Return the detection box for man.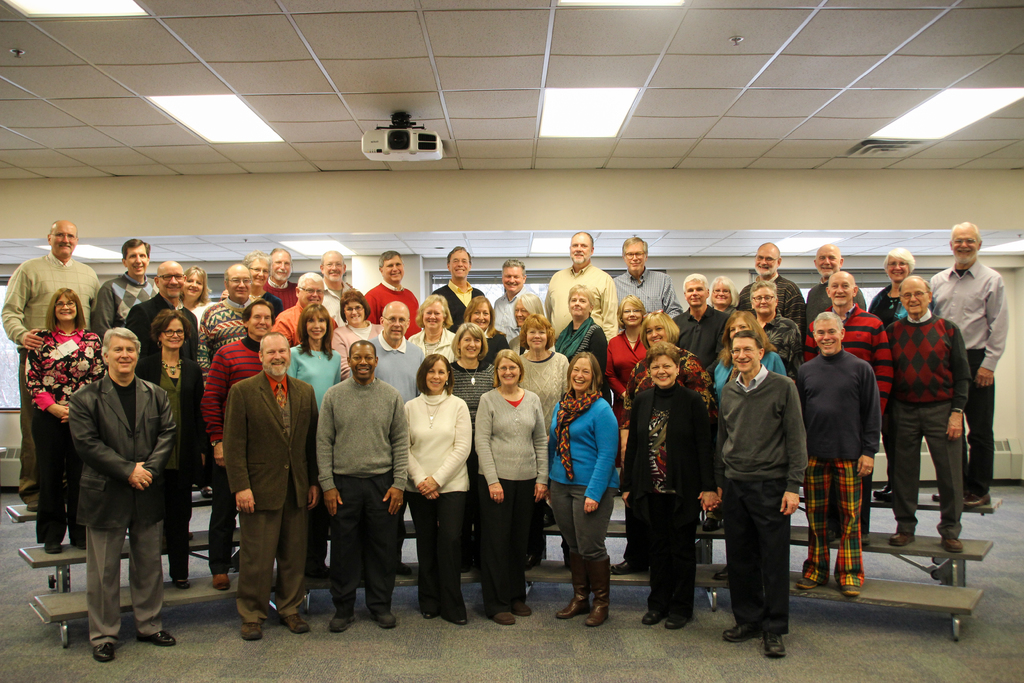
bbox=[51, 317, 180, 657].
